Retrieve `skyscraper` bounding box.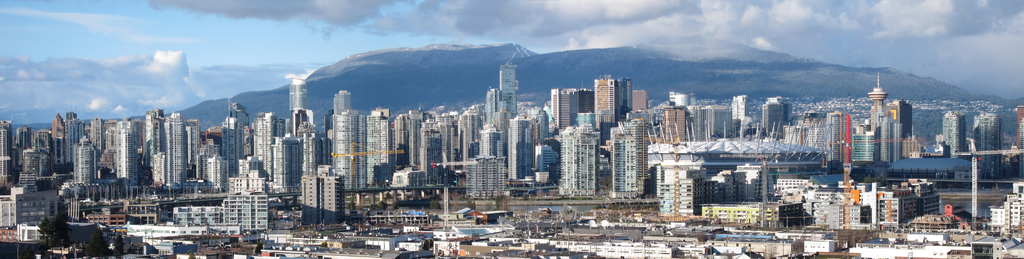
Bounding box: (x1=593, y1=111, x2=660, y2=201).
